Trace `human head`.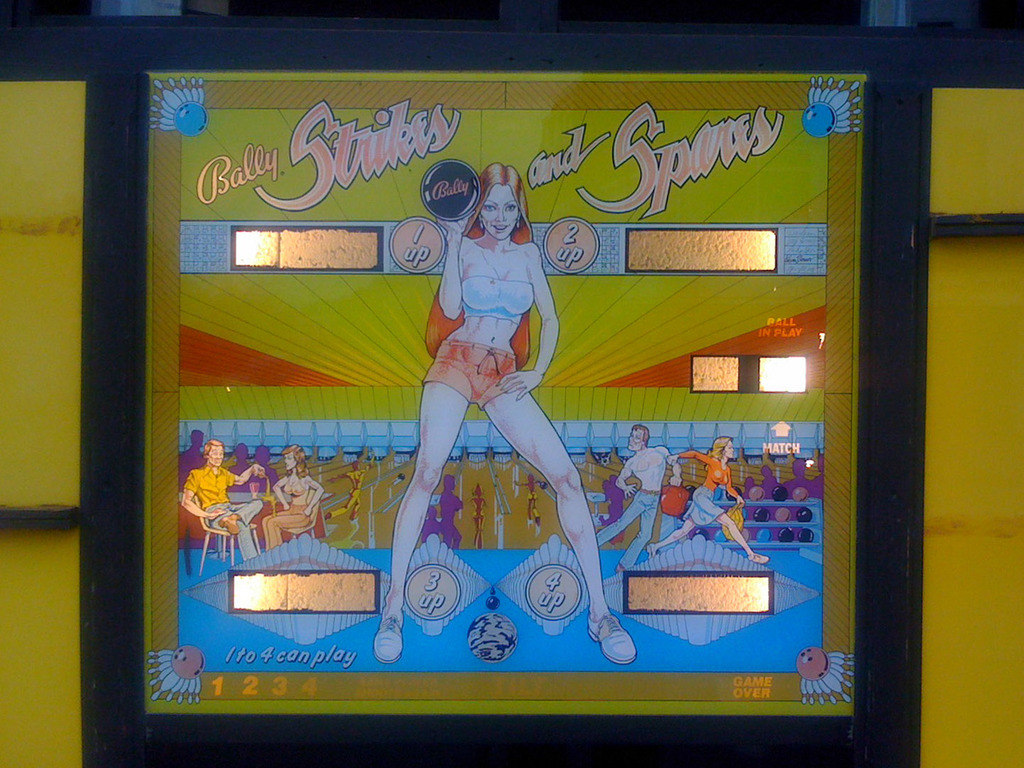
Traced to 352,459,360,469.
